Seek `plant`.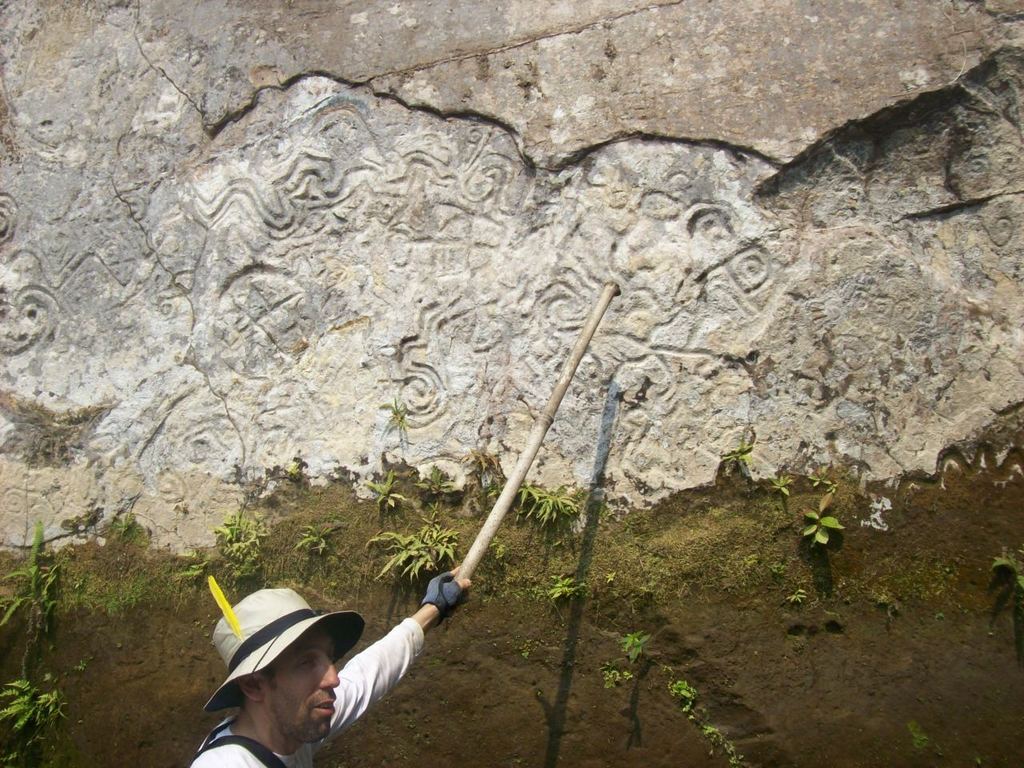
(left=178, top=558, right=209, bottom=582).
